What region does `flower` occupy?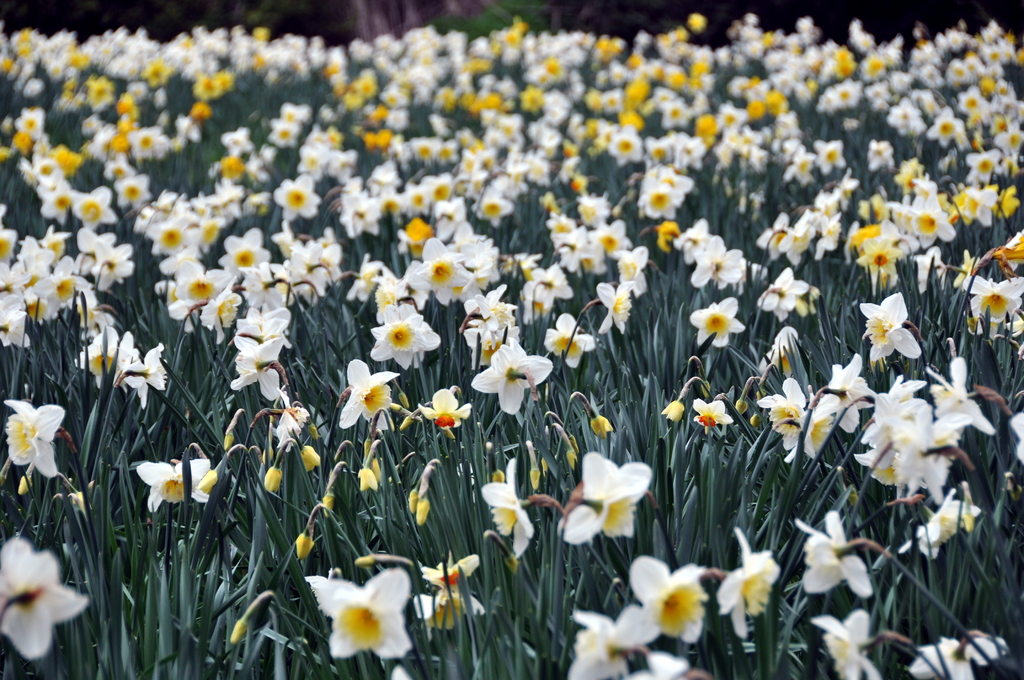
<region>304, 569, 408, 661</region>.
